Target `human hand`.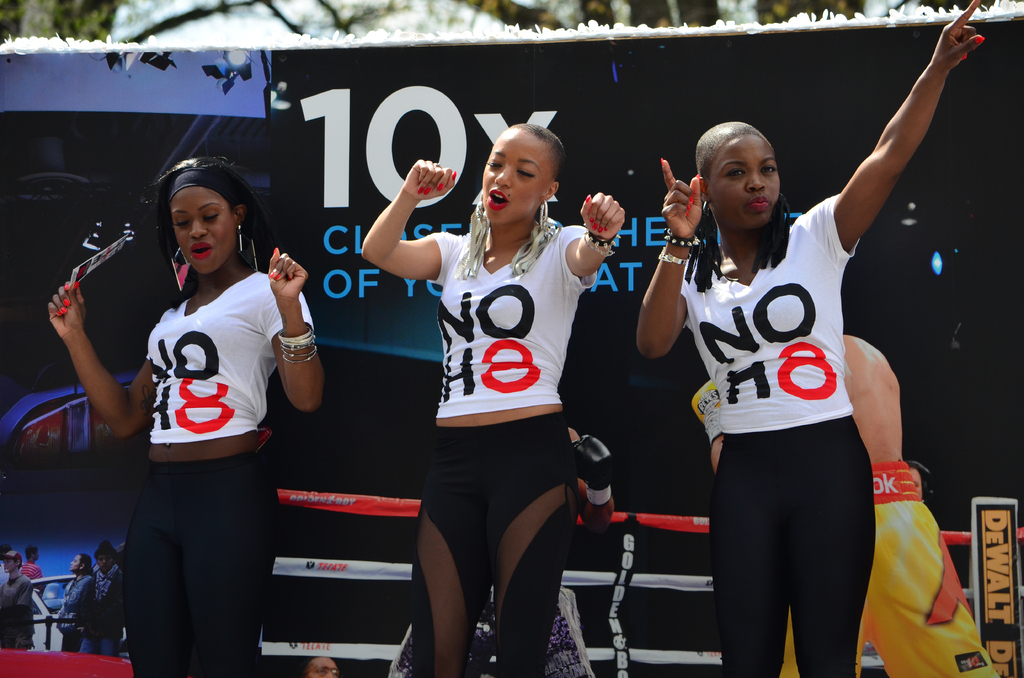
Target region: detection(660, 155, 705, 243).
